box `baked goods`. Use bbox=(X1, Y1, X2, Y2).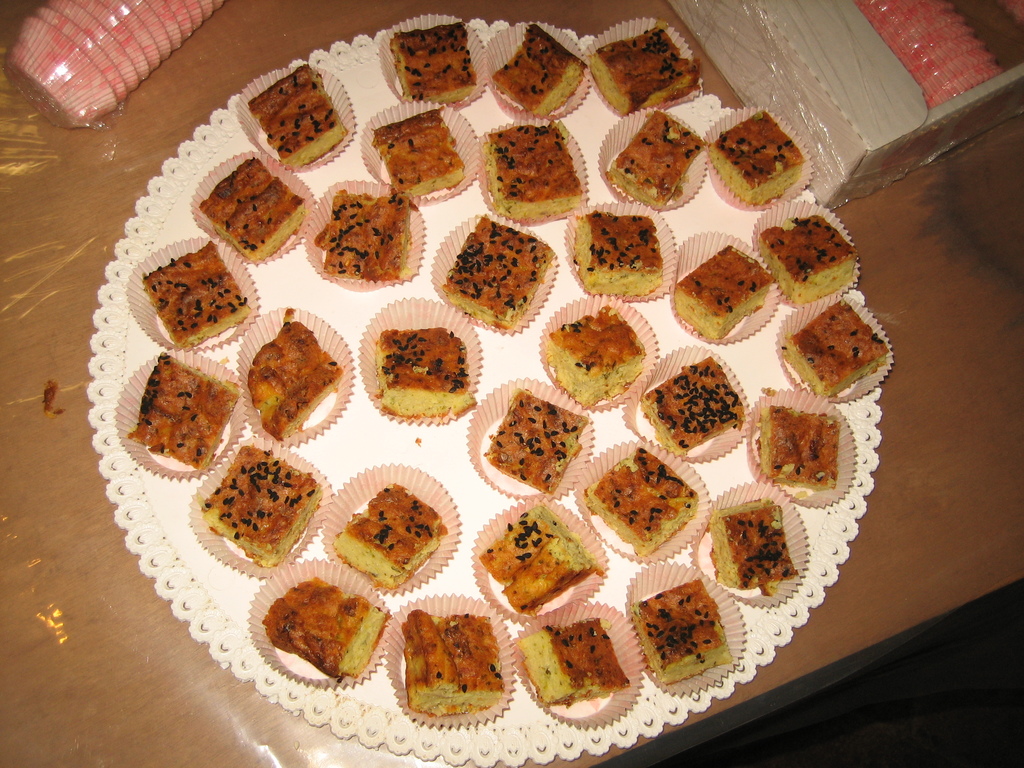
bbox=(470, 502, 604, 629).
